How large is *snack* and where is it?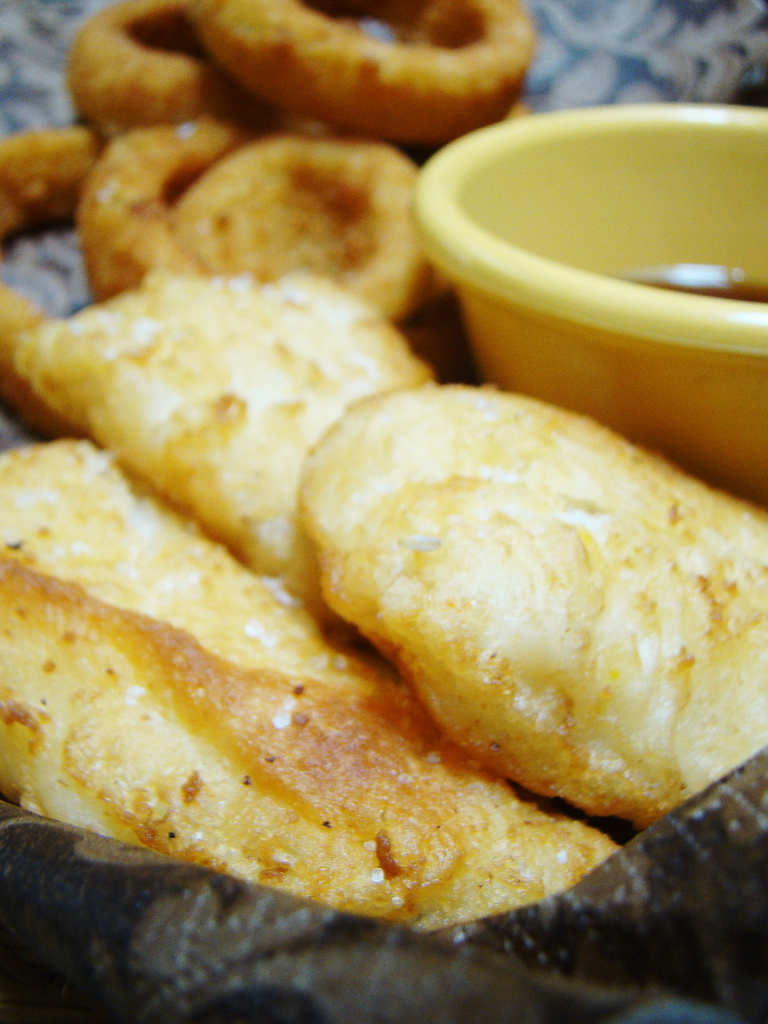
Bounding box: box=[63, 0, 273, 142].
